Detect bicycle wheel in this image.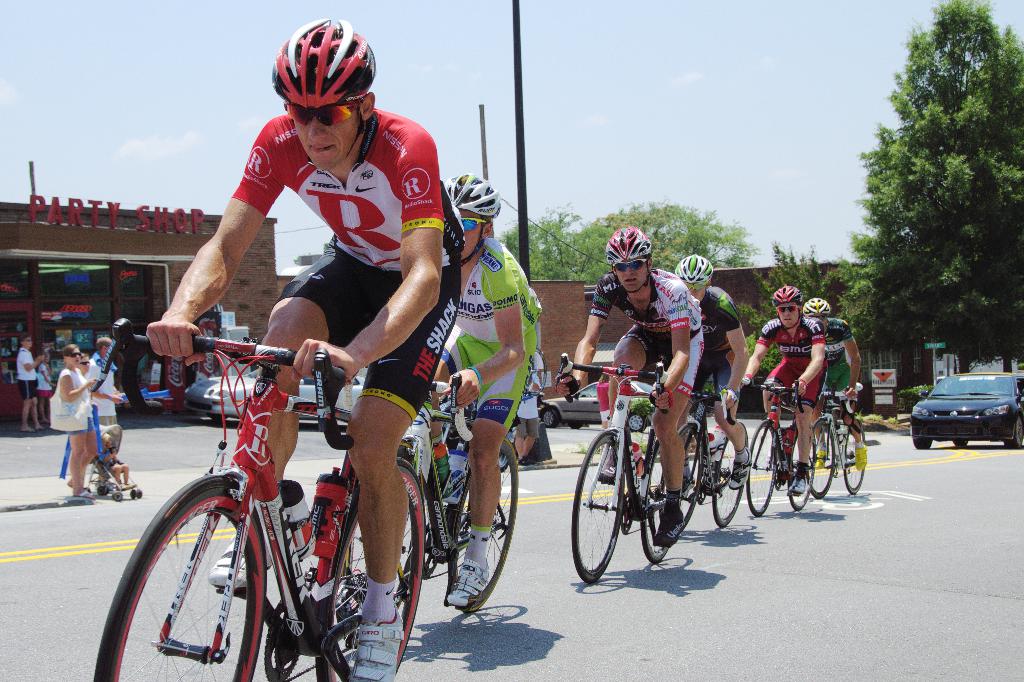
Detection: 643,441,673,564.
